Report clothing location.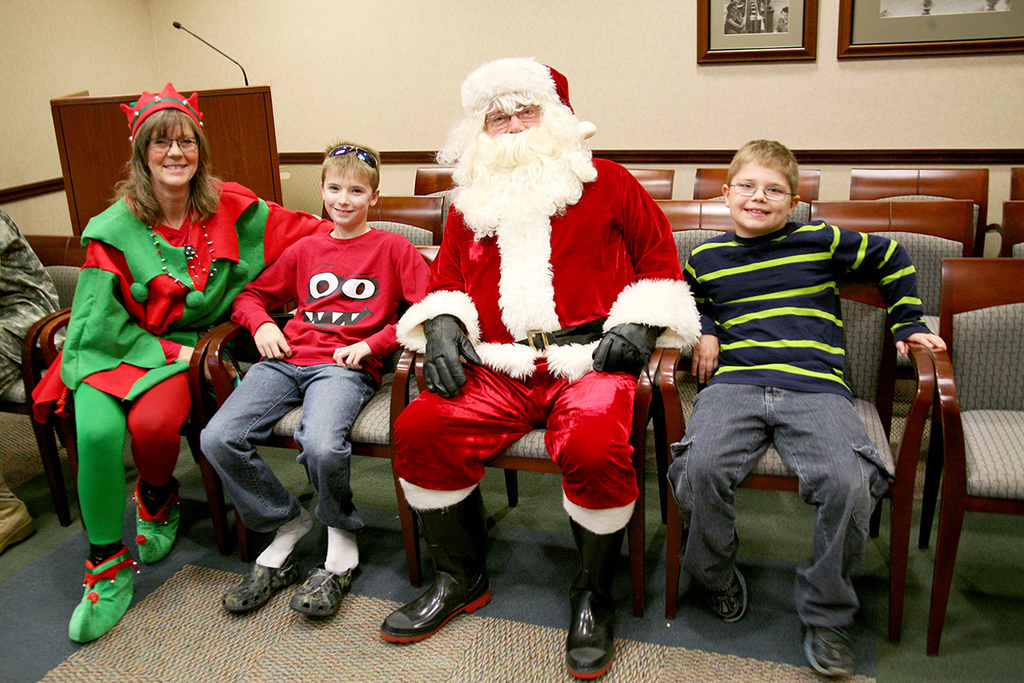
Report: x1=671, y1=157, x2=929, y2=631.
